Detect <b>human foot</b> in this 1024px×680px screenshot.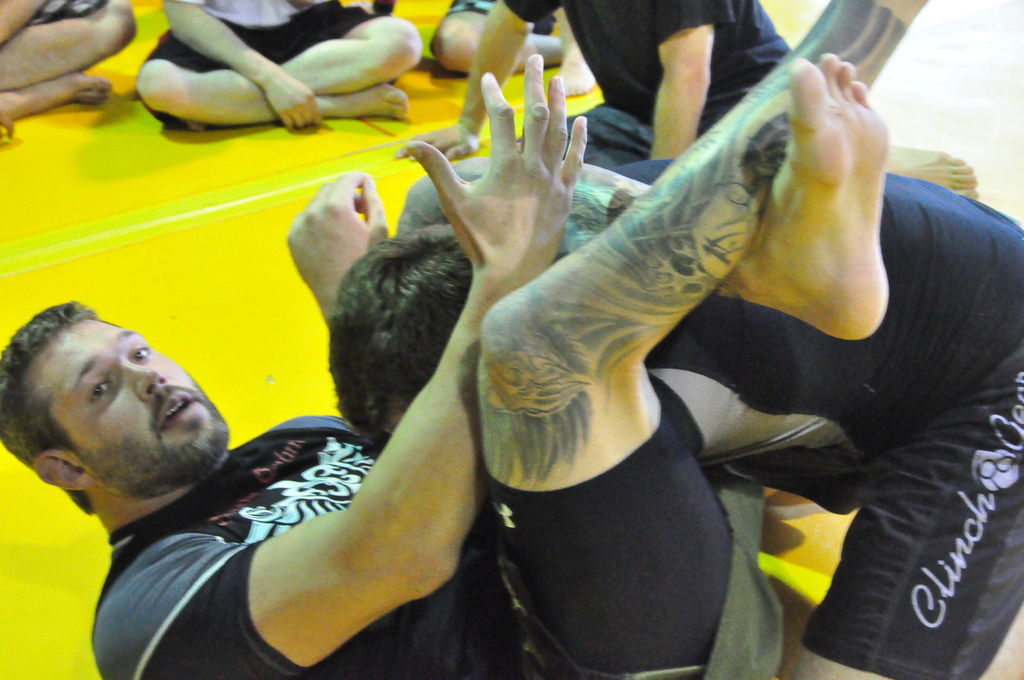
Detection: pyautogui.locateOnScreen(561, 46, 597, 99).
